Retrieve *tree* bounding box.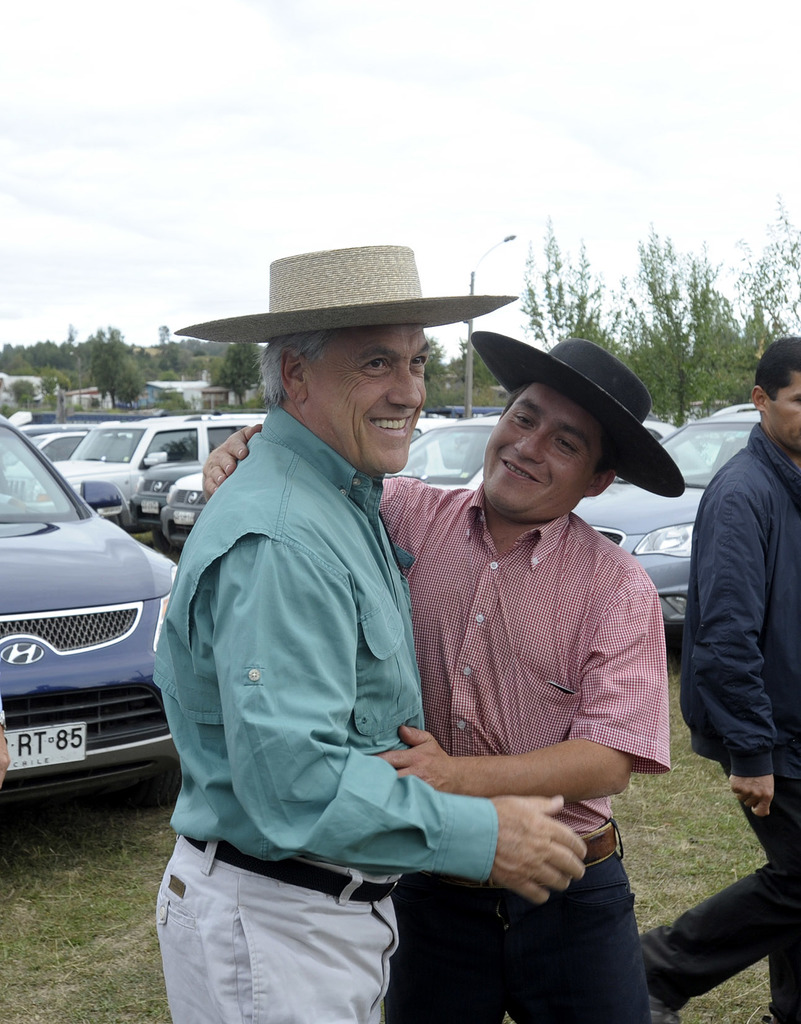
Bounding box: {"left": 515, "top": 207, "right": 800, "bottom": 445}.
